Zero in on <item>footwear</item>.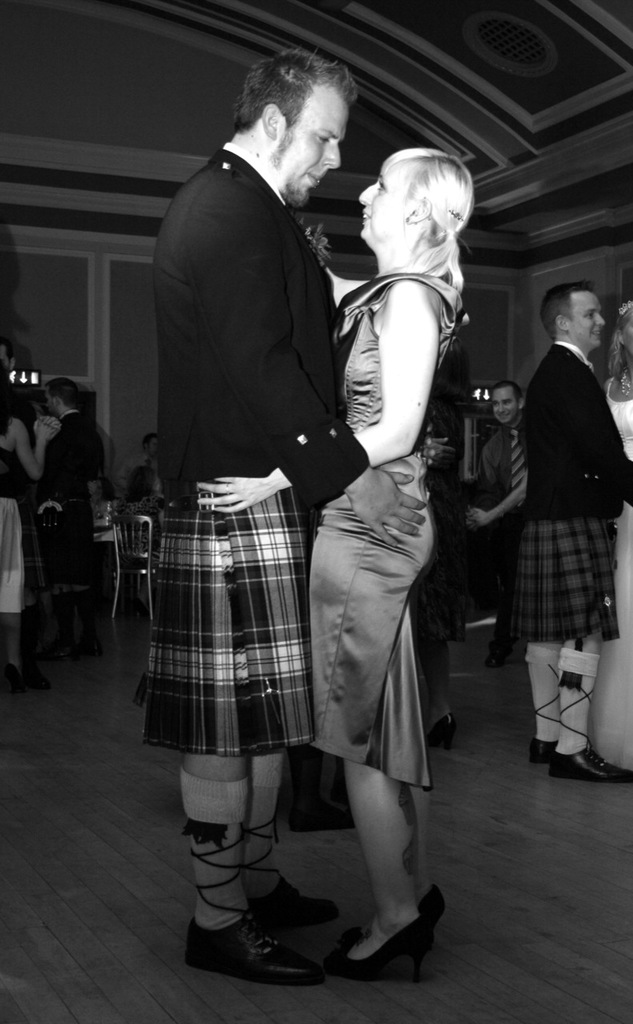
Zeroed in: detection(481, 658, 504, 674).
